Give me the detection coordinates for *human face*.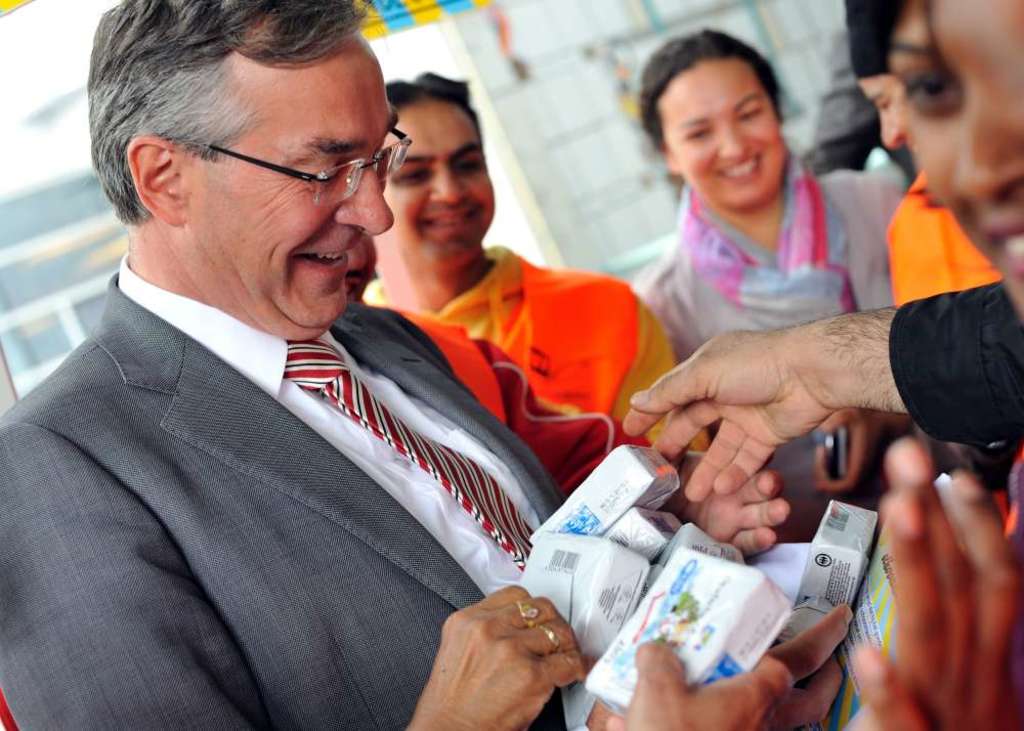
detection(186, 29, 395, 331).
